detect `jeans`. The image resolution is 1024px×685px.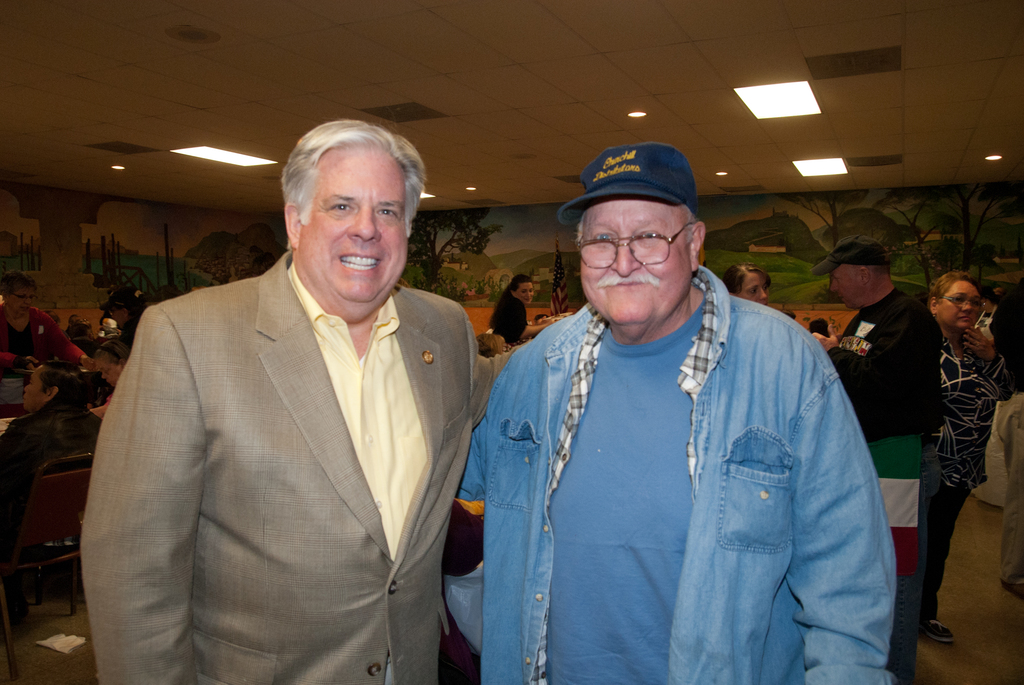
[x1=919, y1=483, x2=972, y2=621].
